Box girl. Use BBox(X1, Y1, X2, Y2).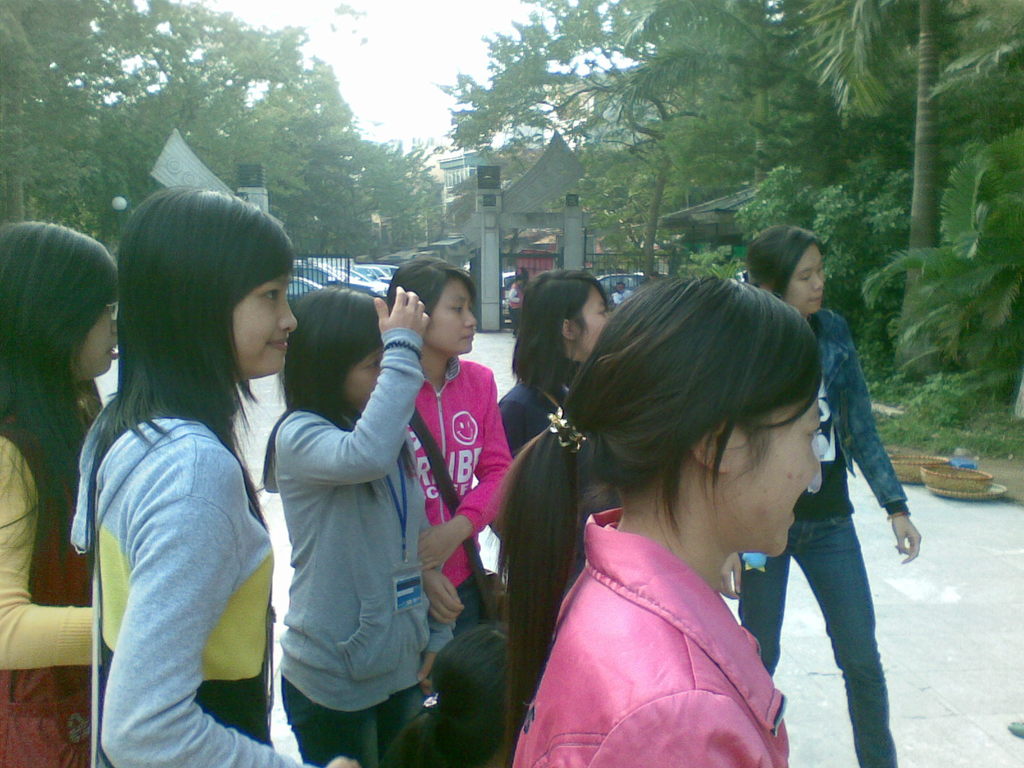
BBox(727, 218, 910, 767).
